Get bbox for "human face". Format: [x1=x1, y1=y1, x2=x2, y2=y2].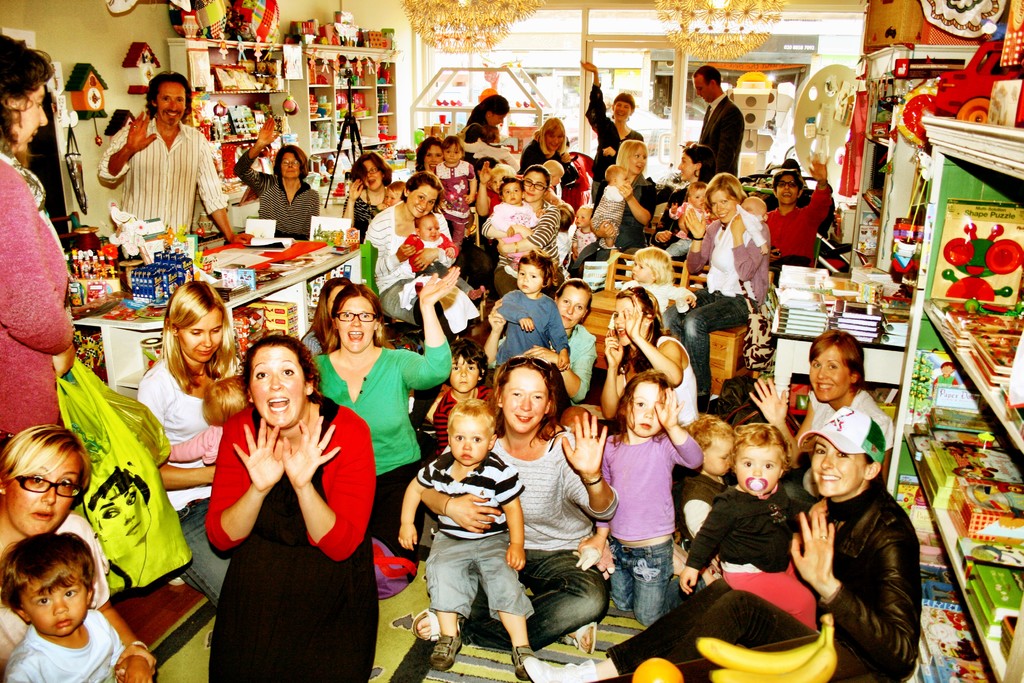
[x1=517, y1=267, x2=542, y2=294].
